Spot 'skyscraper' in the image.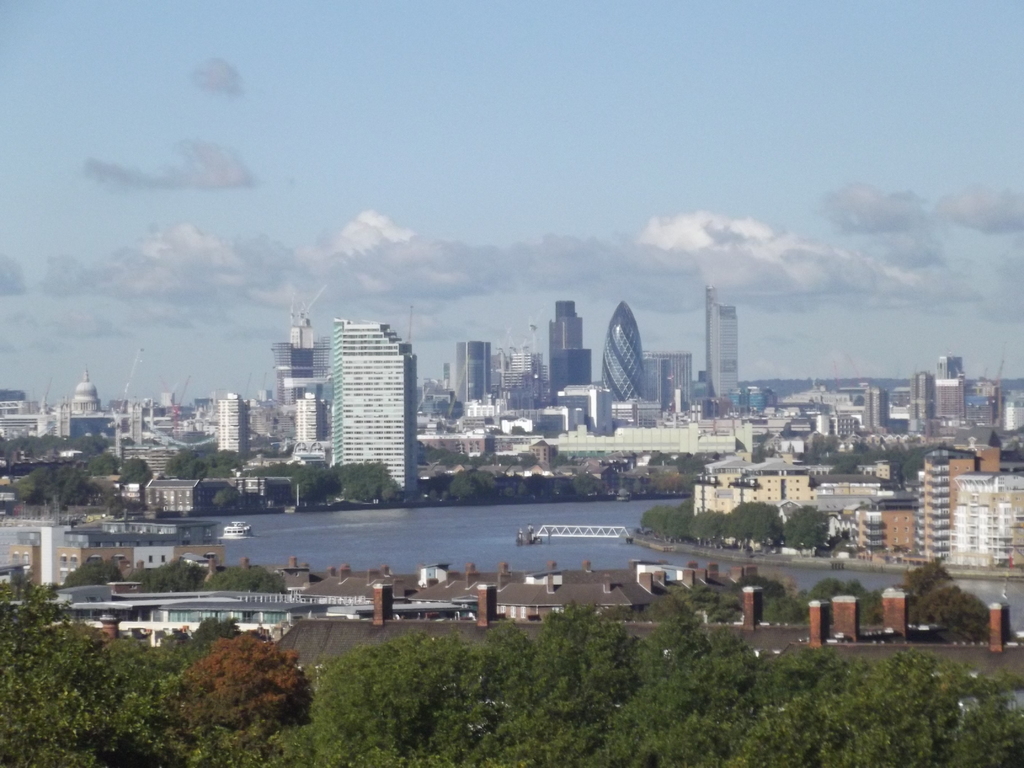
'skyscraper' found at 458 340 490 412.
